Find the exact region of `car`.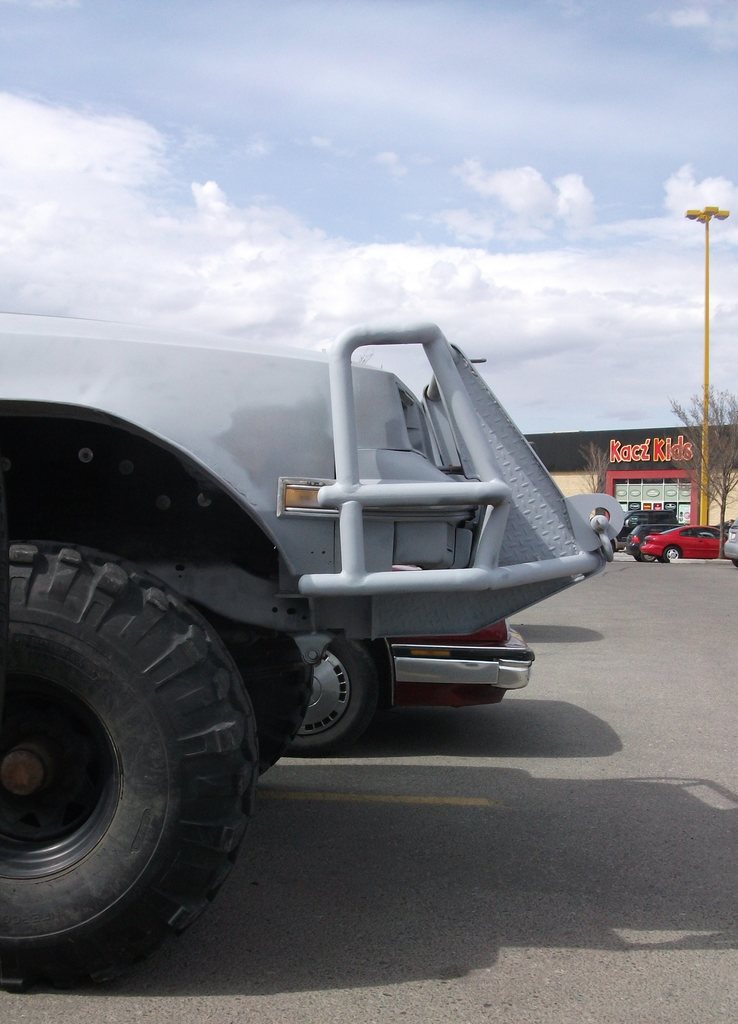
Exact region: box(0, 305, 617, 946).
